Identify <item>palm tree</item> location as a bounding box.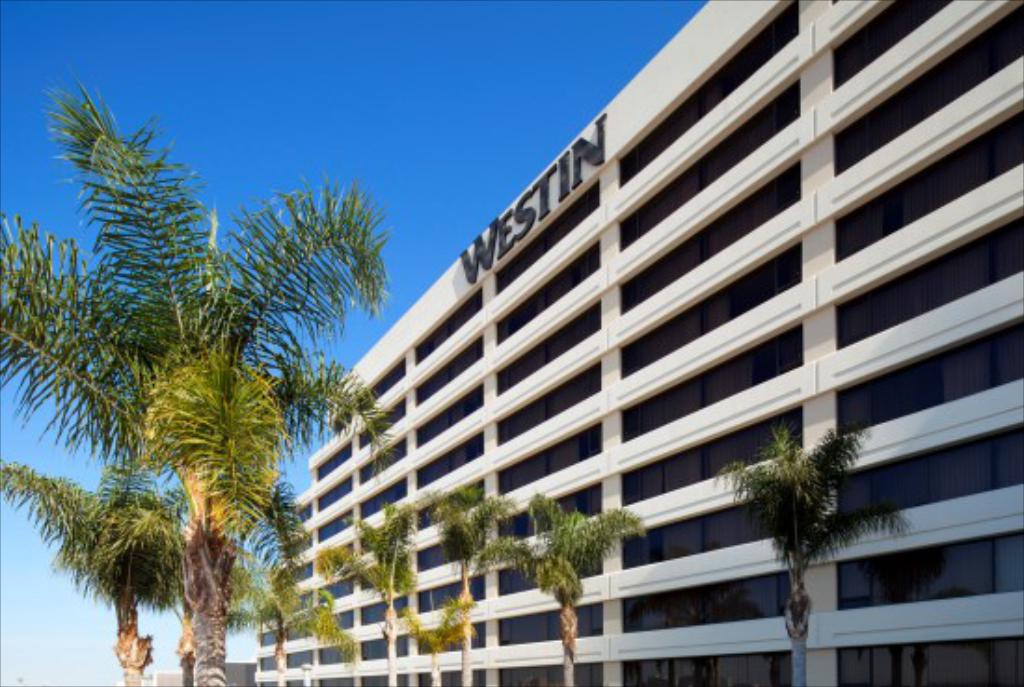
l=423, t=484, r=493, b=683.
